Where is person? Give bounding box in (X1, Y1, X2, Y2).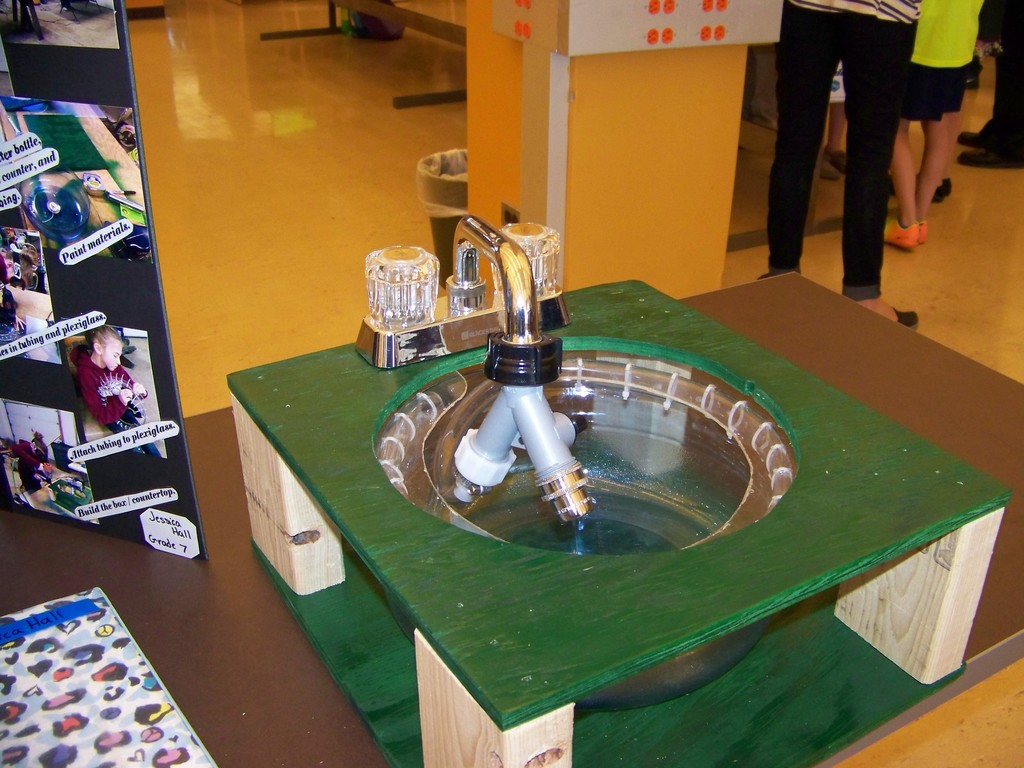
(15, 438, 47, 497).
